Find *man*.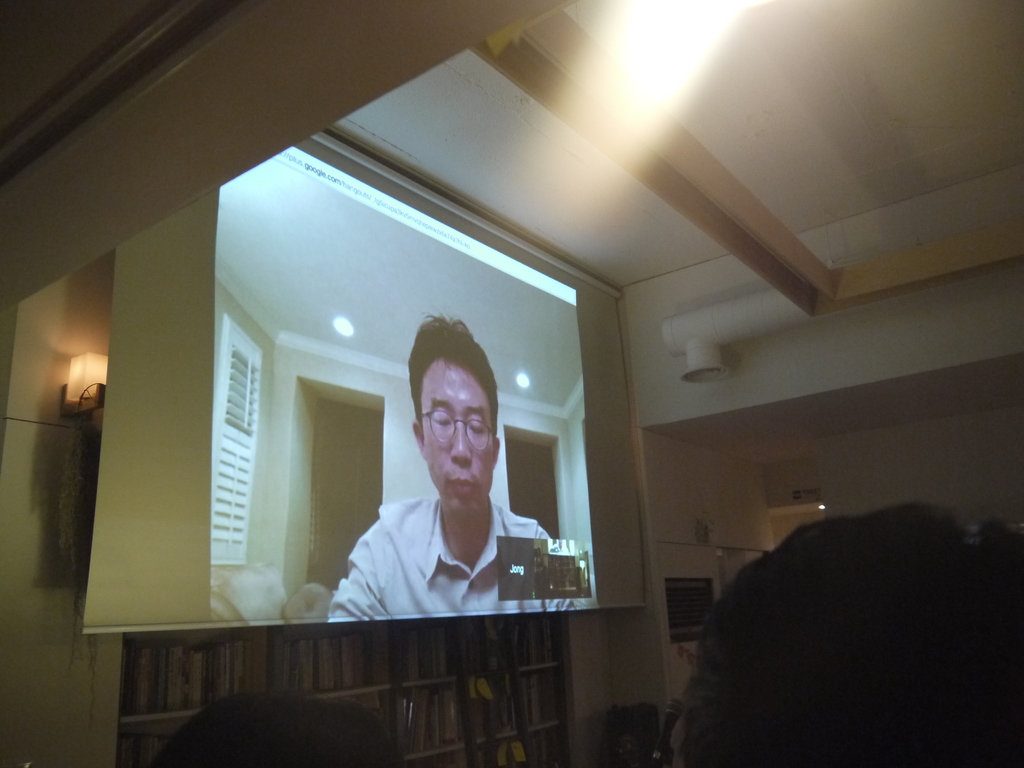
select_region(324, 330, 586, 657).
